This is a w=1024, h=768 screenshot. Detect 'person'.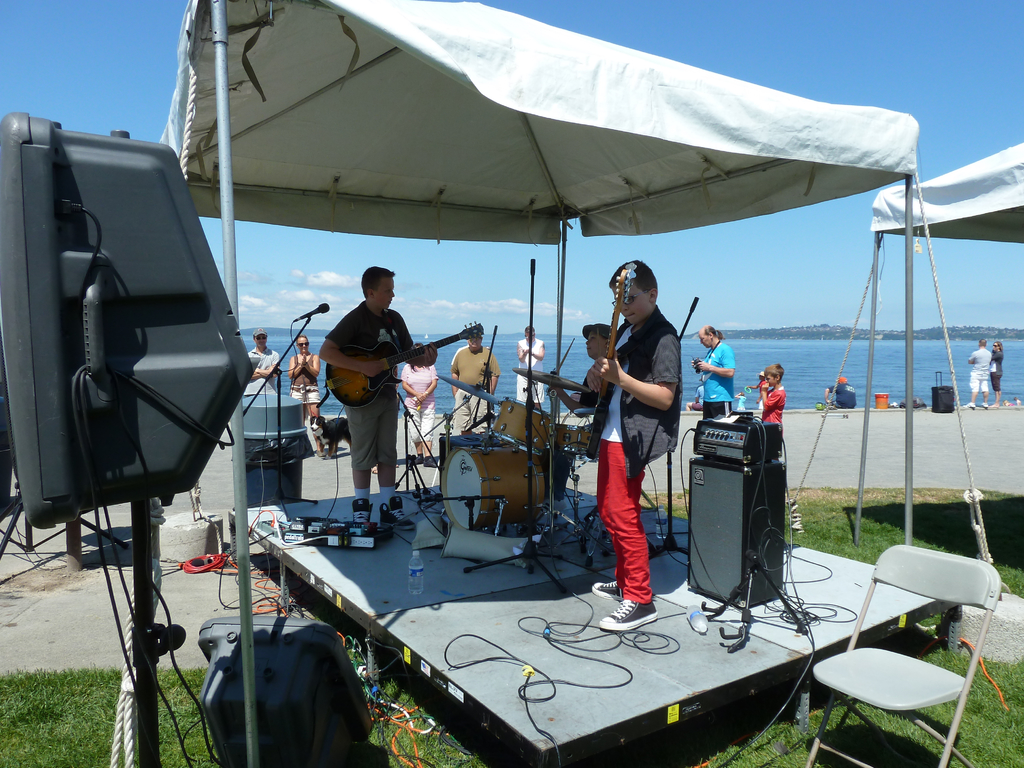
[left=591, top=257, right=680, bottom=636].
